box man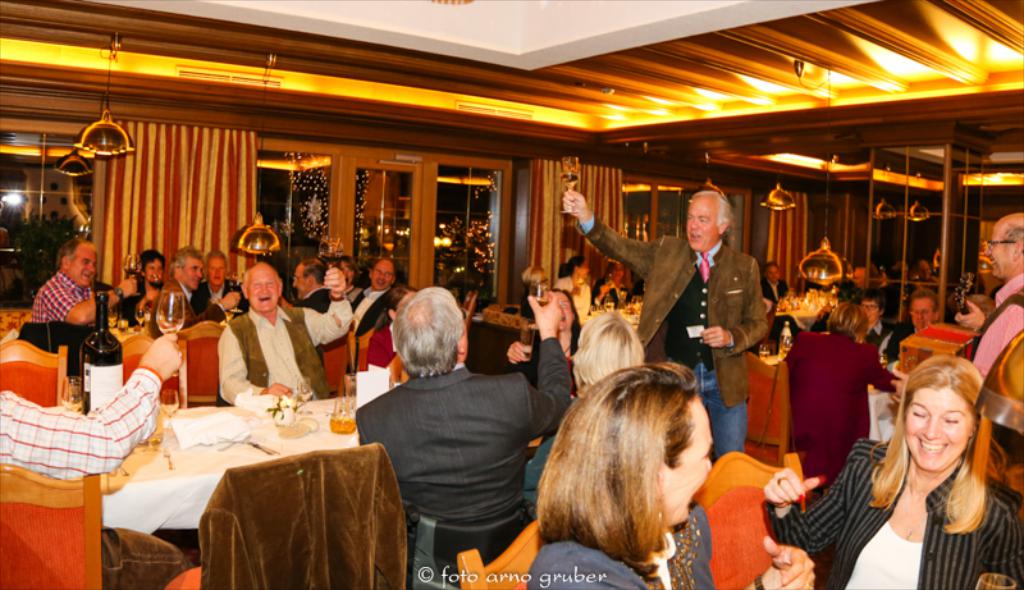
bbox(758, 259, 797, 342)
